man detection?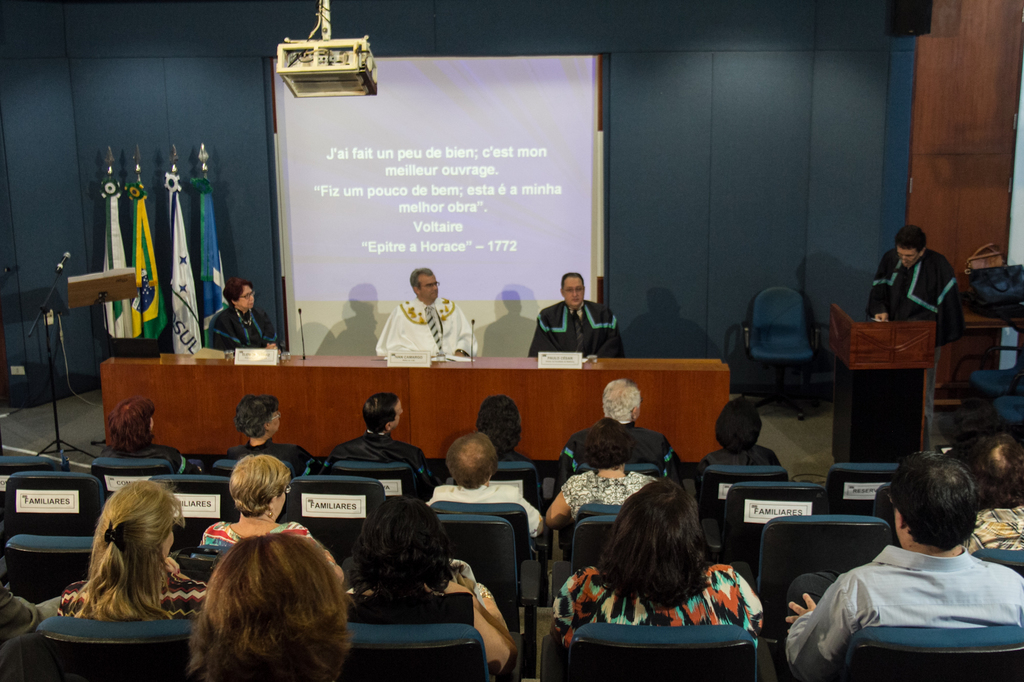
pyautogui.locateOnScreen(868, 221, 967, 454)
